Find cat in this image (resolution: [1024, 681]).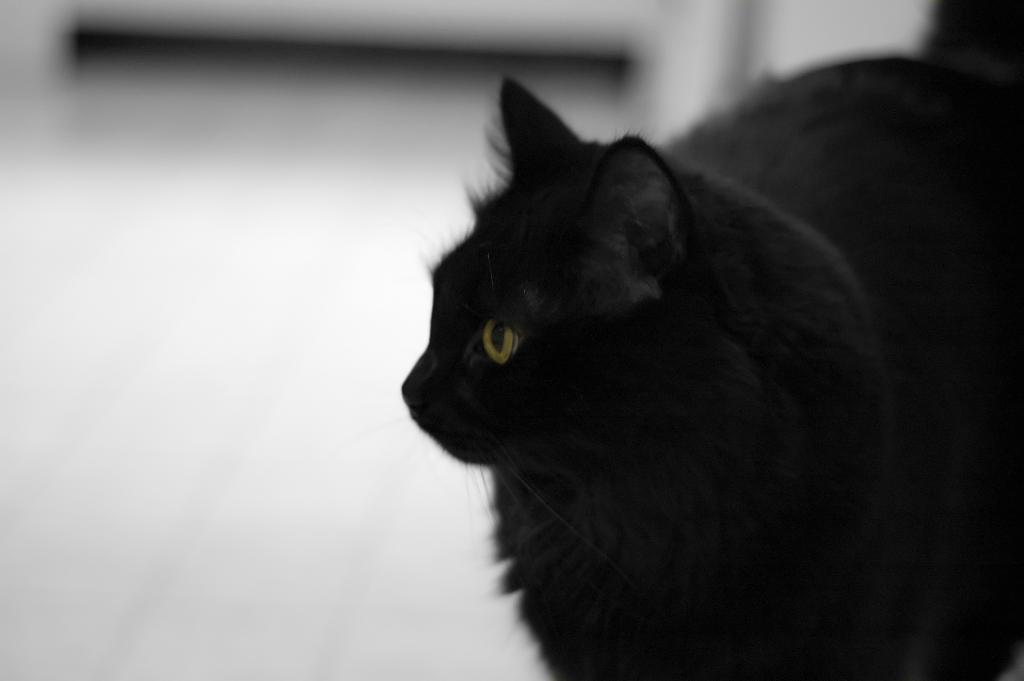
detection(396, 52, 1023, 680).
